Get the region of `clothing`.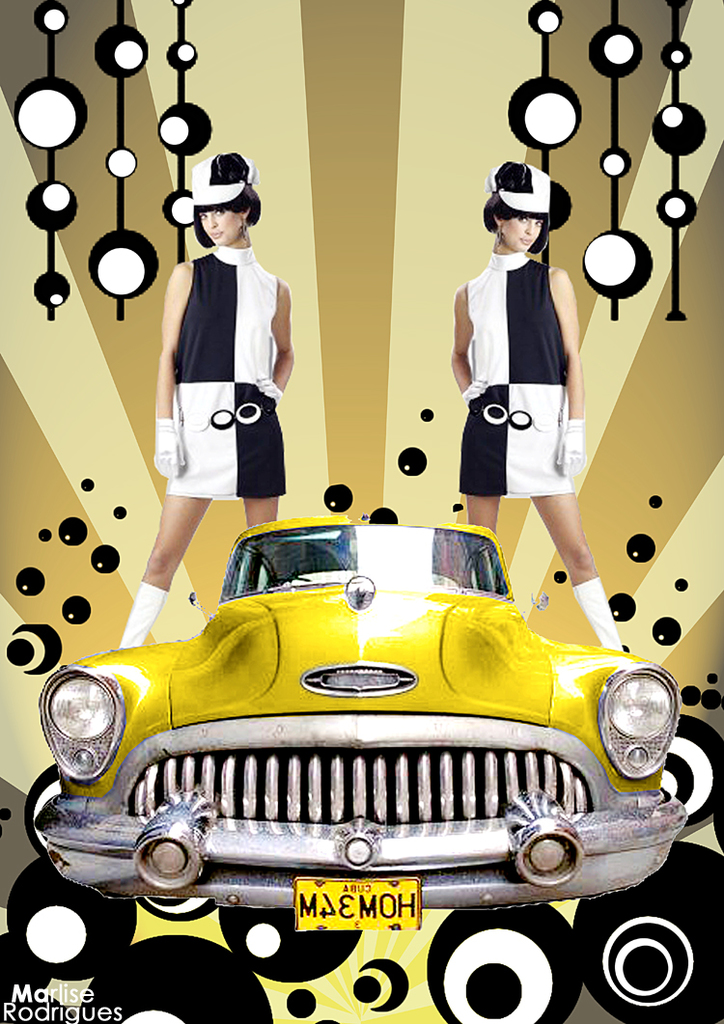
x1=457, y1=250, x2=573, y2=494.
